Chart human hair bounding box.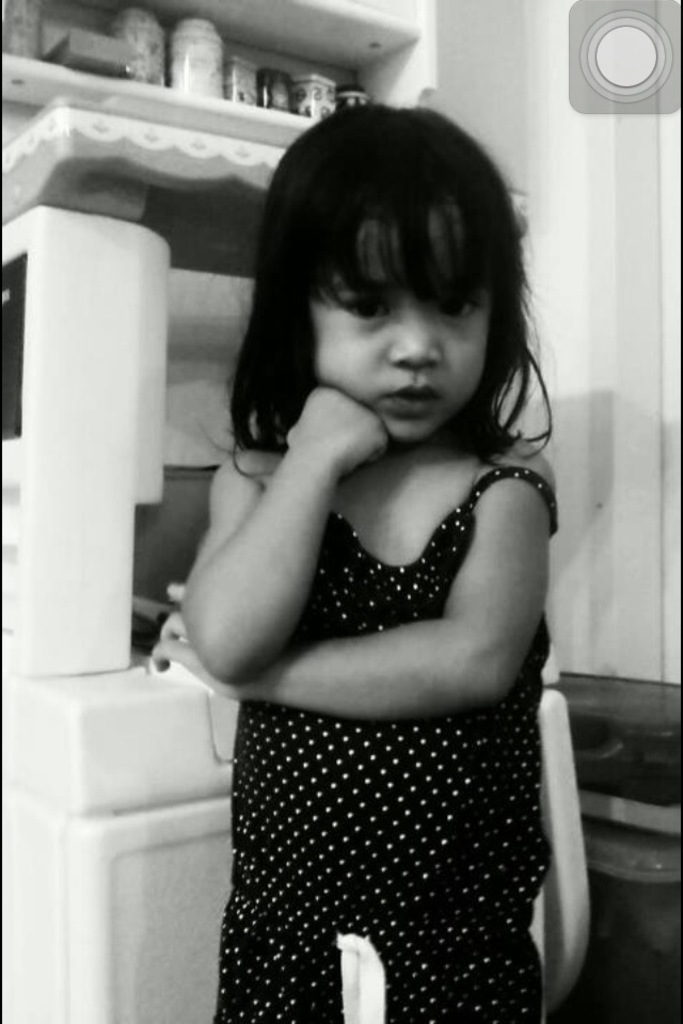
Charted: box(233, 79, 540, 425).
